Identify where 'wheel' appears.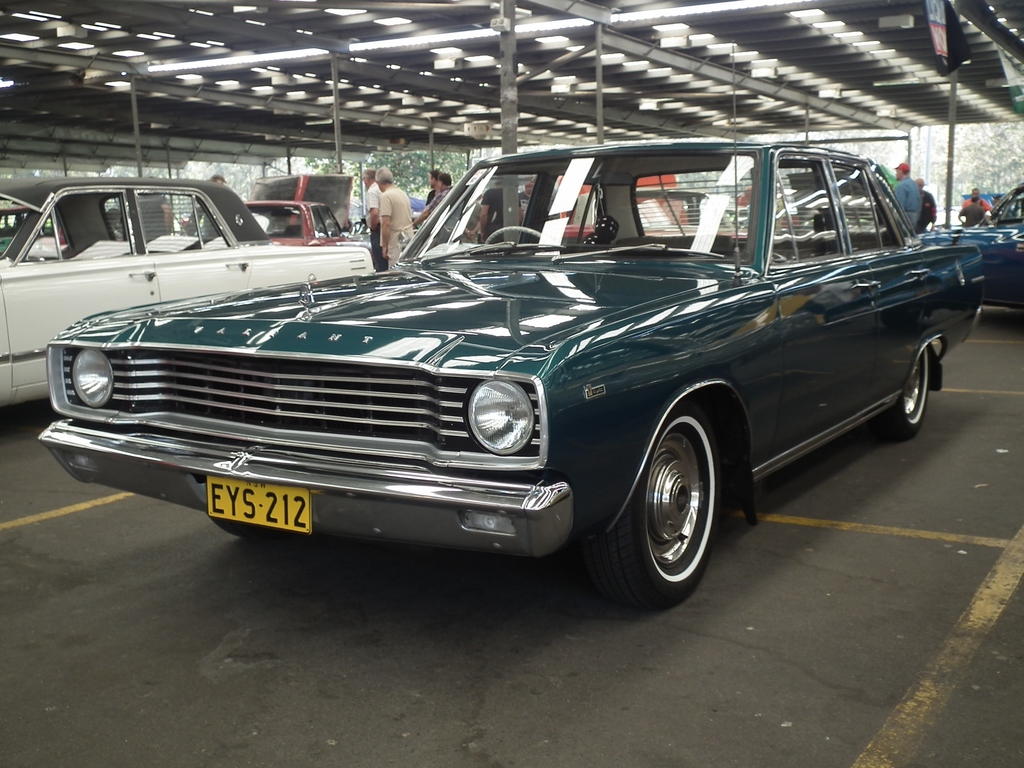
Appears at [867,355,935,436].
